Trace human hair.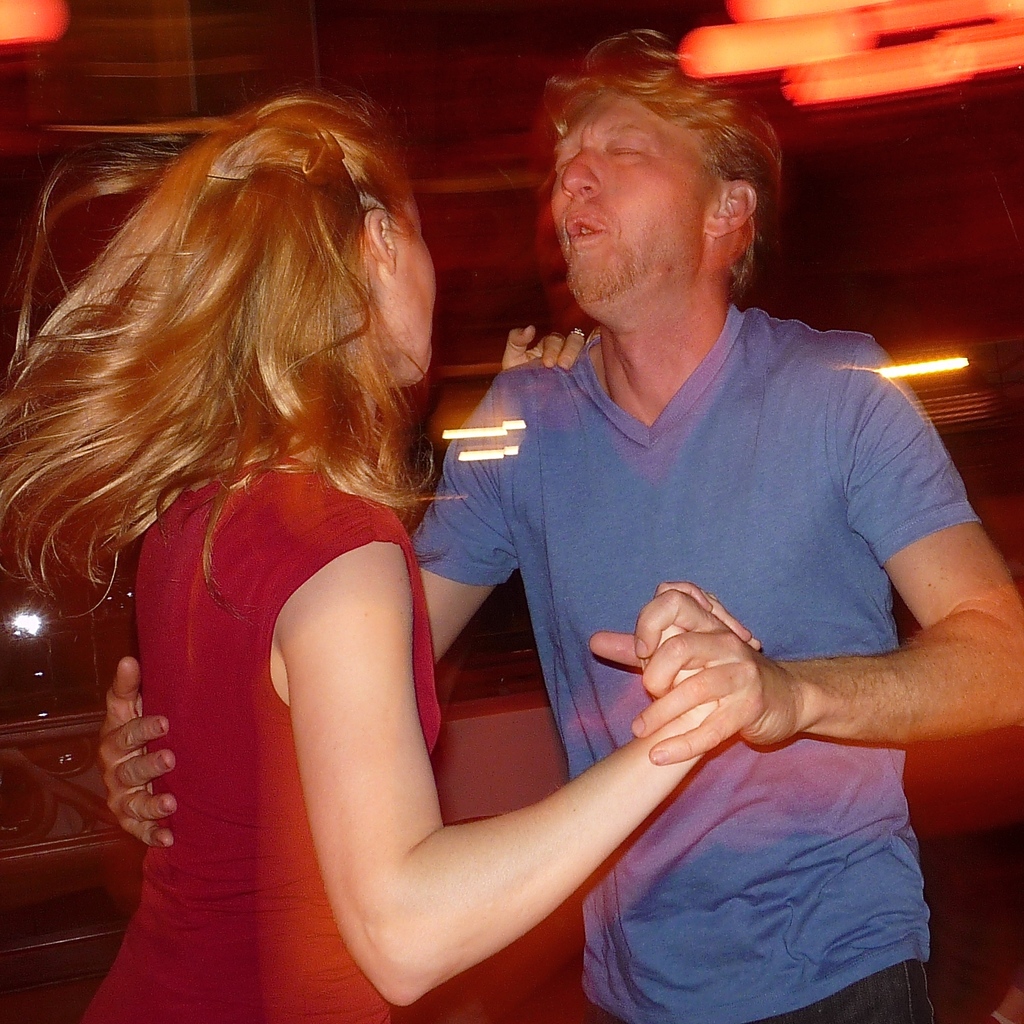
Traced to pyautogui.locateOnScreen(531, 26, 781, 293).
